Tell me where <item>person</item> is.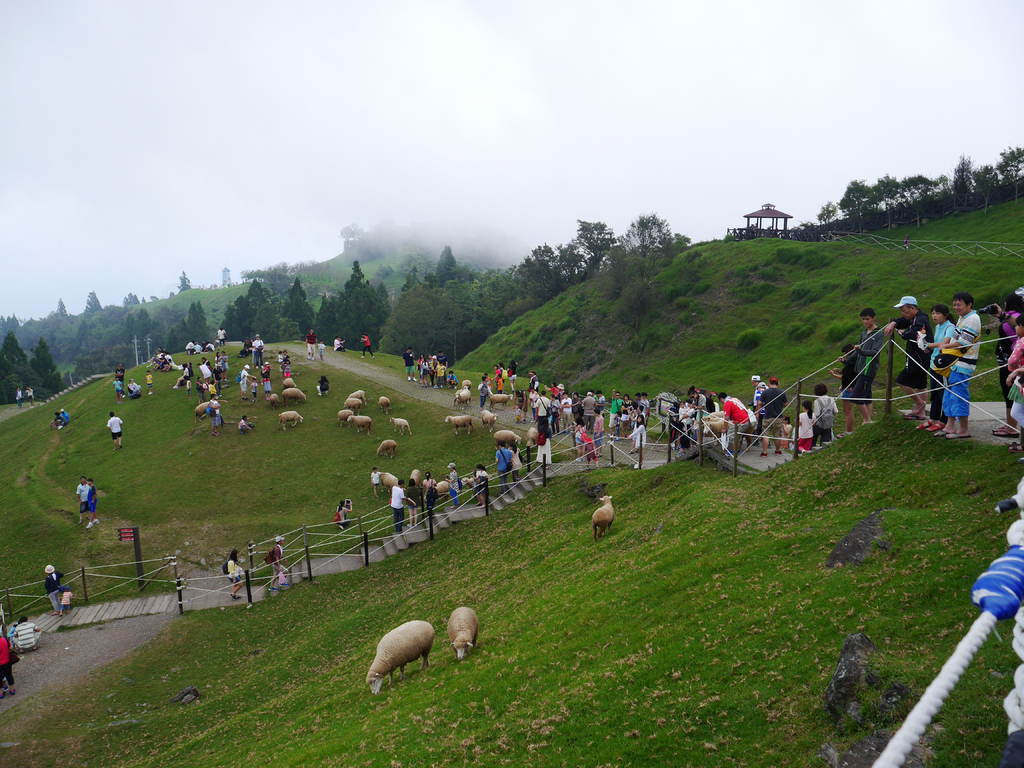
<item>person</item> is at 63 586 76 614.
